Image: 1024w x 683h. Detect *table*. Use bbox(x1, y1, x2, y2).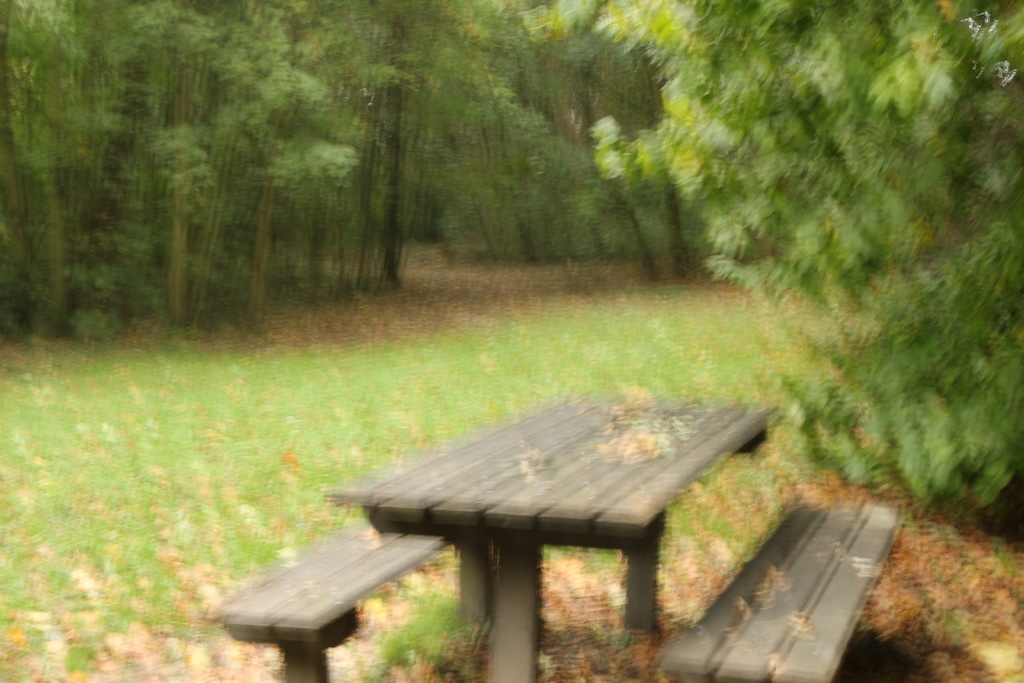
bbox(305, 375, 769, 664).
